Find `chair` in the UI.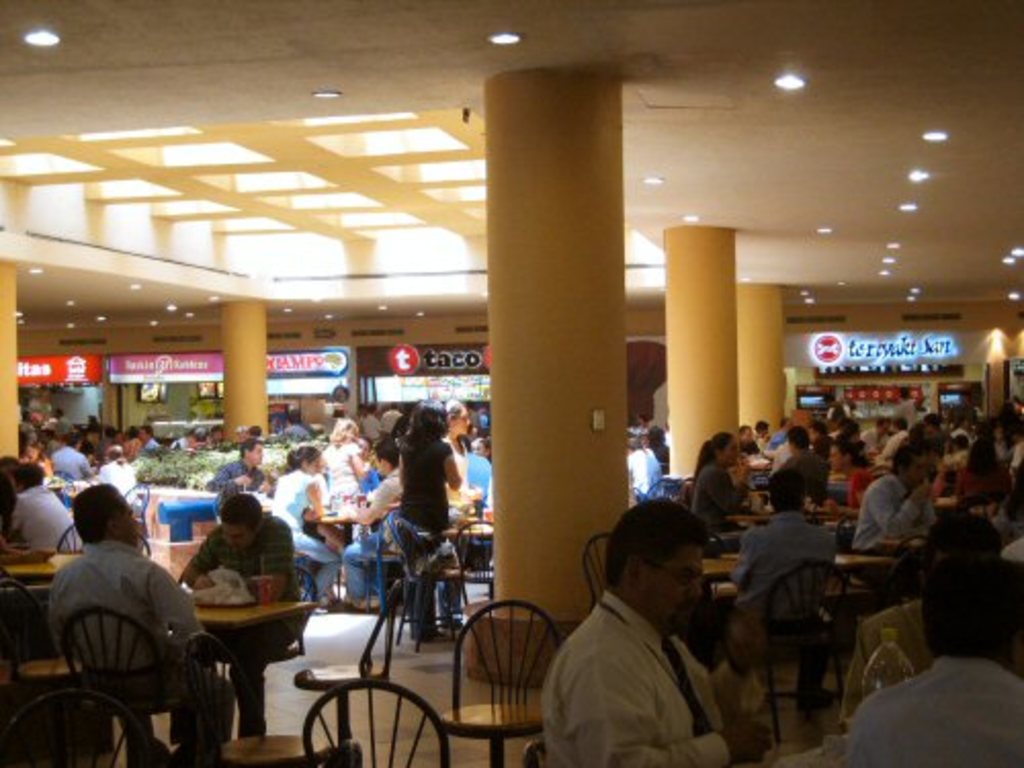
UI element at l=0, t=680, r=145, b=766.
